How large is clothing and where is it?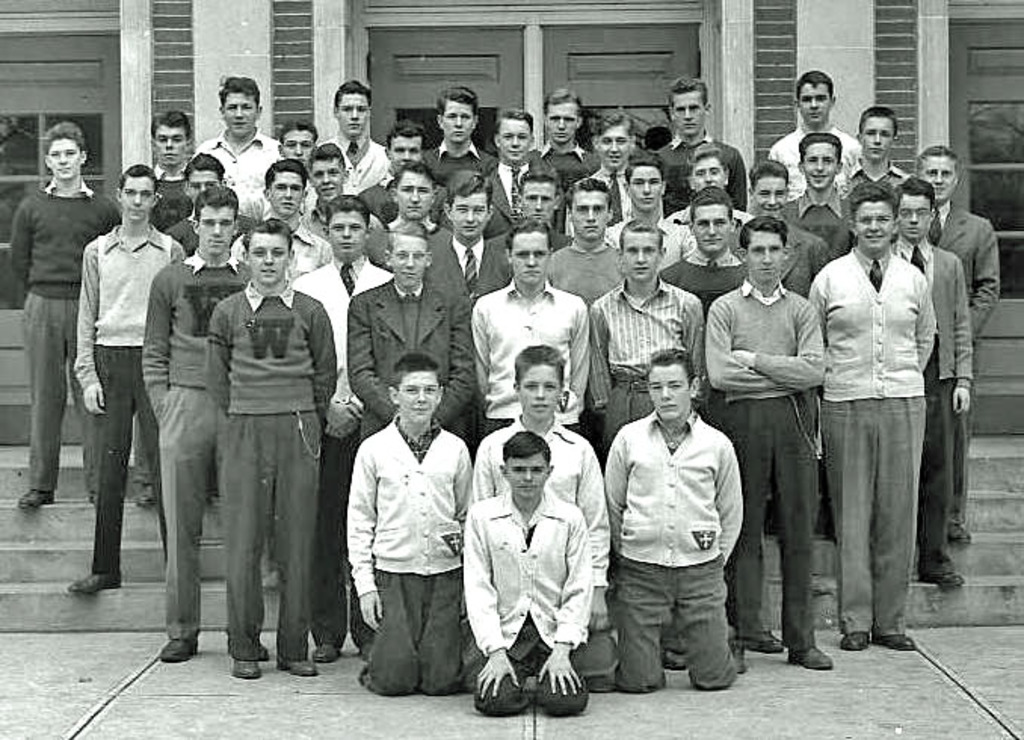
Bounding box: {"left": 423, "top": 230, "right": 507, "bottom": 293}.
